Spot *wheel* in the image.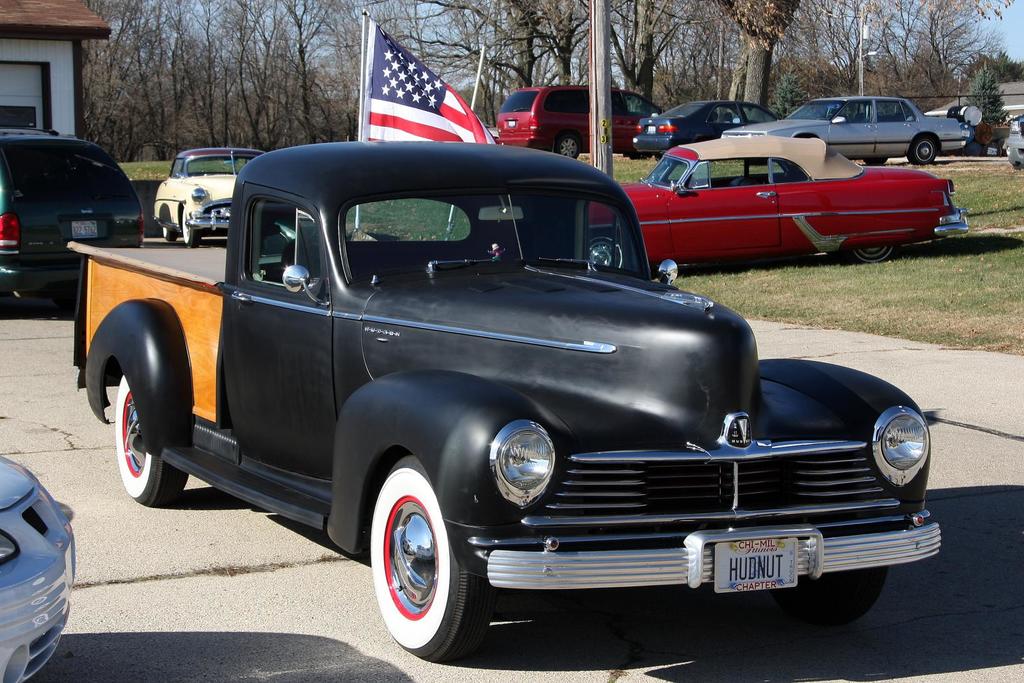
*wheel* found at [x1=366, y1=463, x2=477, y2=657].
